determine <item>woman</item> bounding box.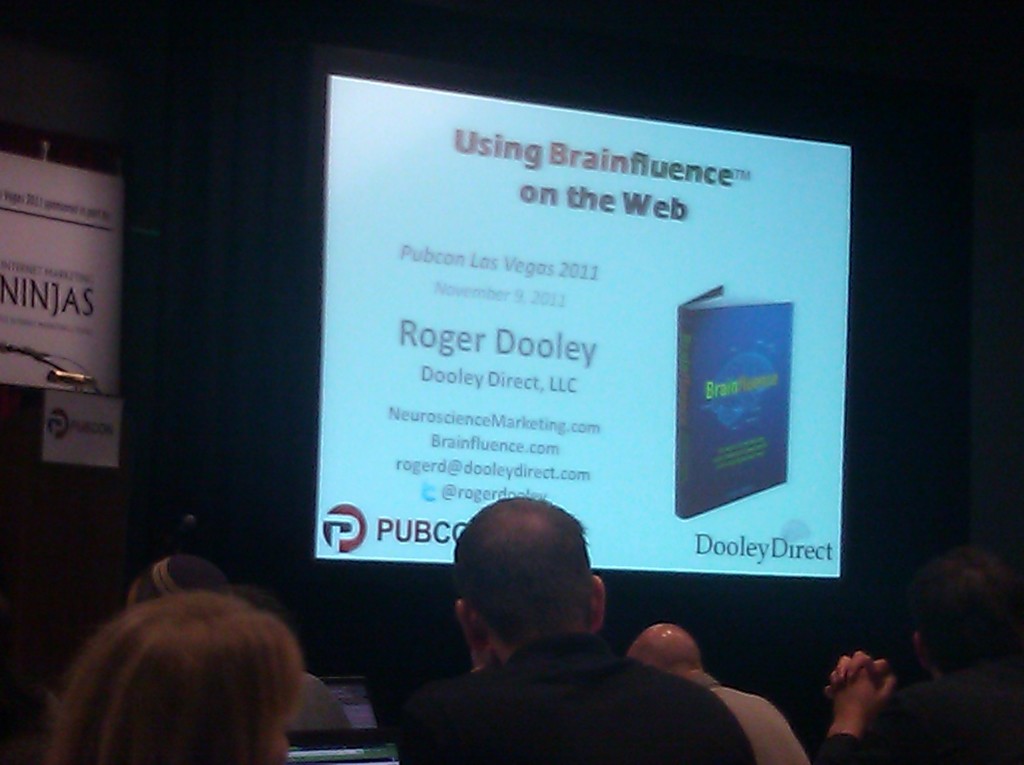
Determined: {"x1": 40, "y1": 592, "x2": 301, "y2": 764}.
